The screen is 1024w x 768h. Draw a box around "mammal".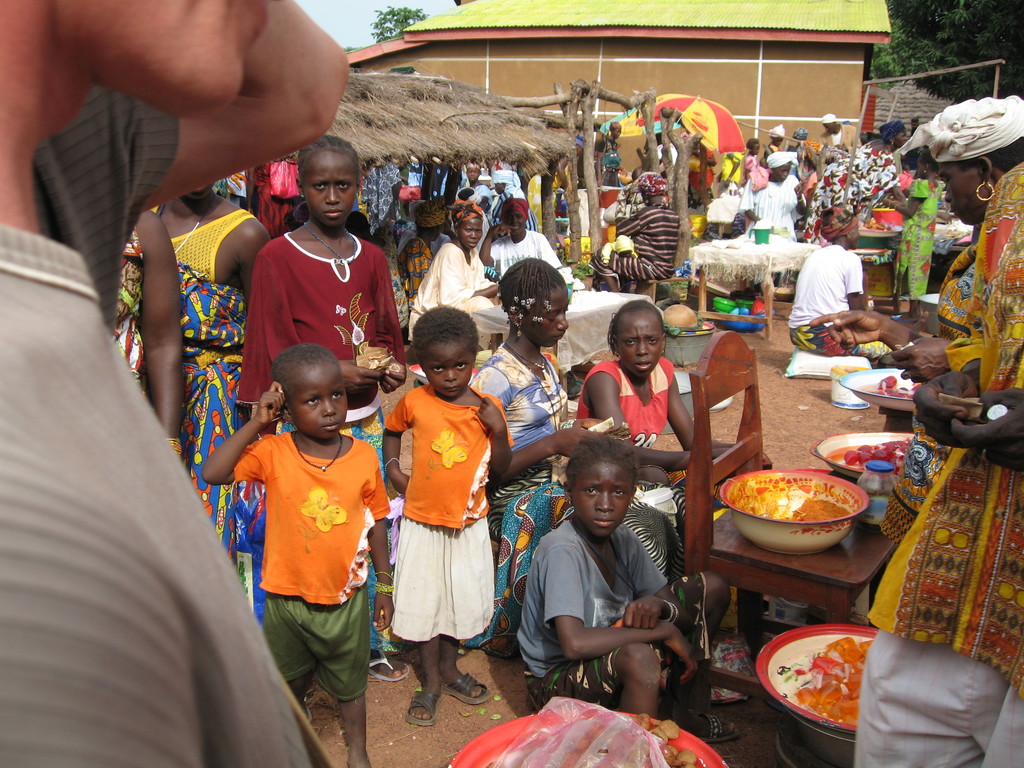
[x1=783, y1=208, x2=888, y2=355].
